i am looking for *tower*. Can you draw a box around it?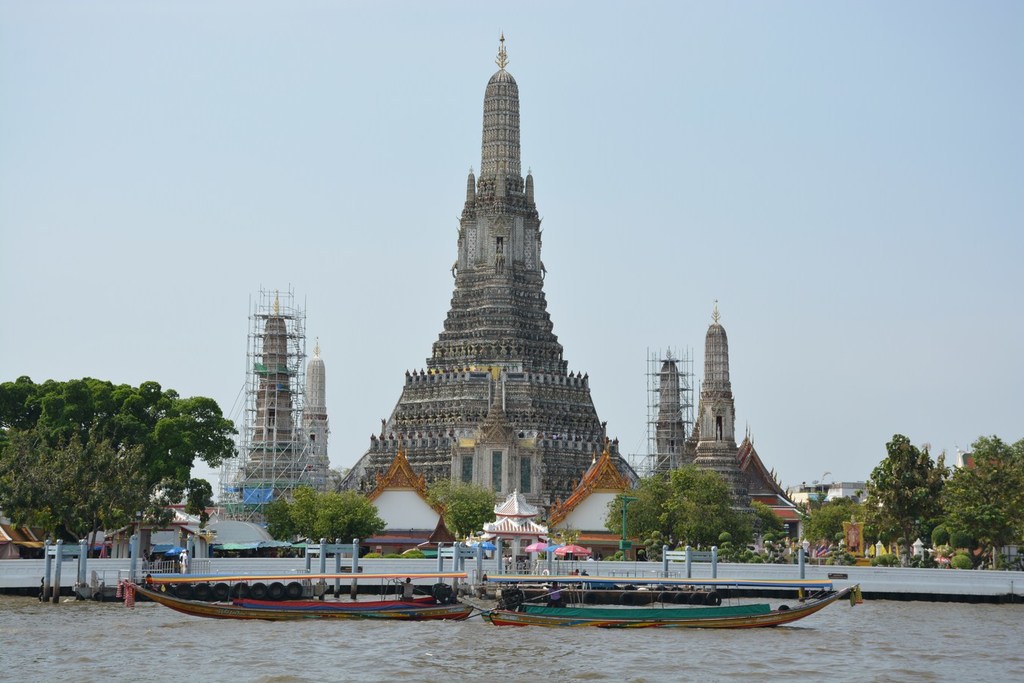
Sure, the bounding box is detection(354, 31, 633, 513).
